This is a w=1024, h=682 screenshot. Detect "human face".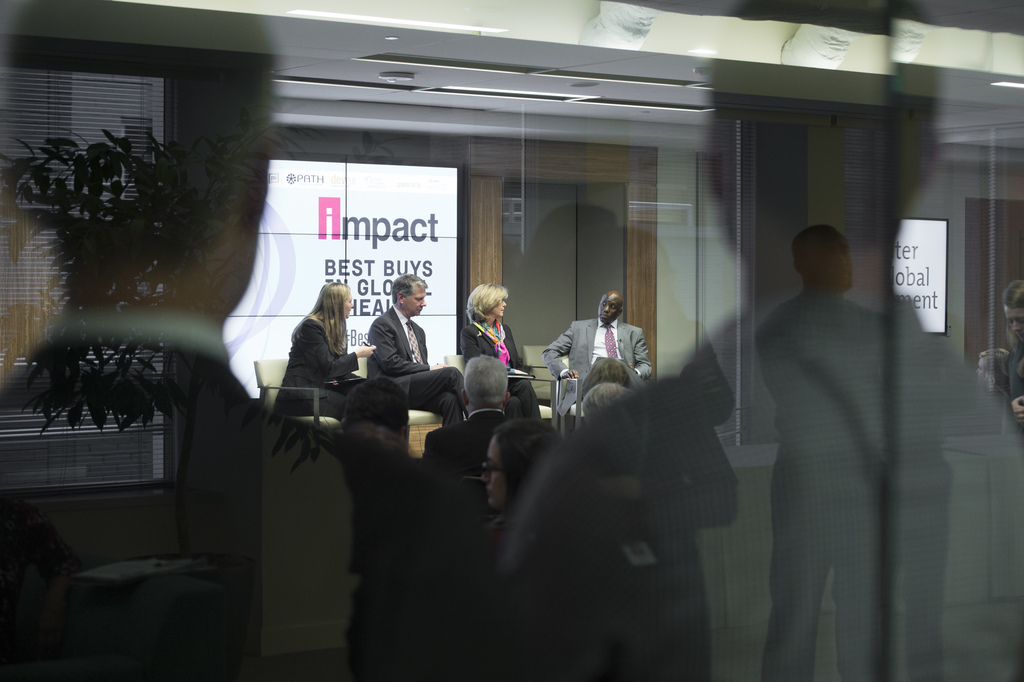
bbox=[344, 291, 353, 318].
